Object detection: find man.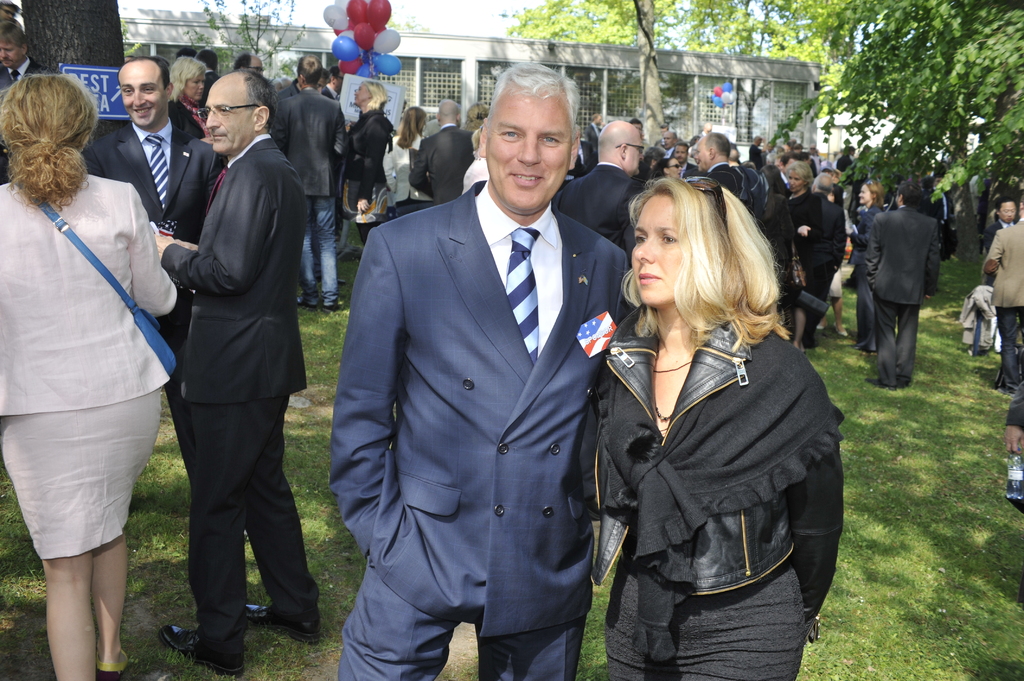
694/132/750/204.
